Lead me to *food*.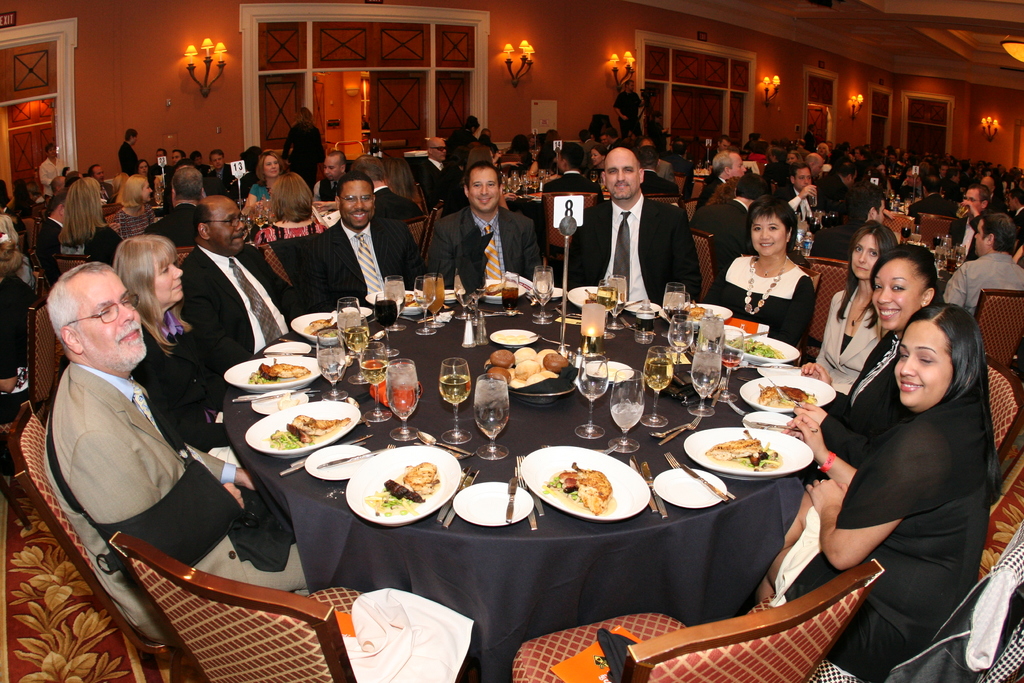
Lead to <box>492,330,529,345</box>.
